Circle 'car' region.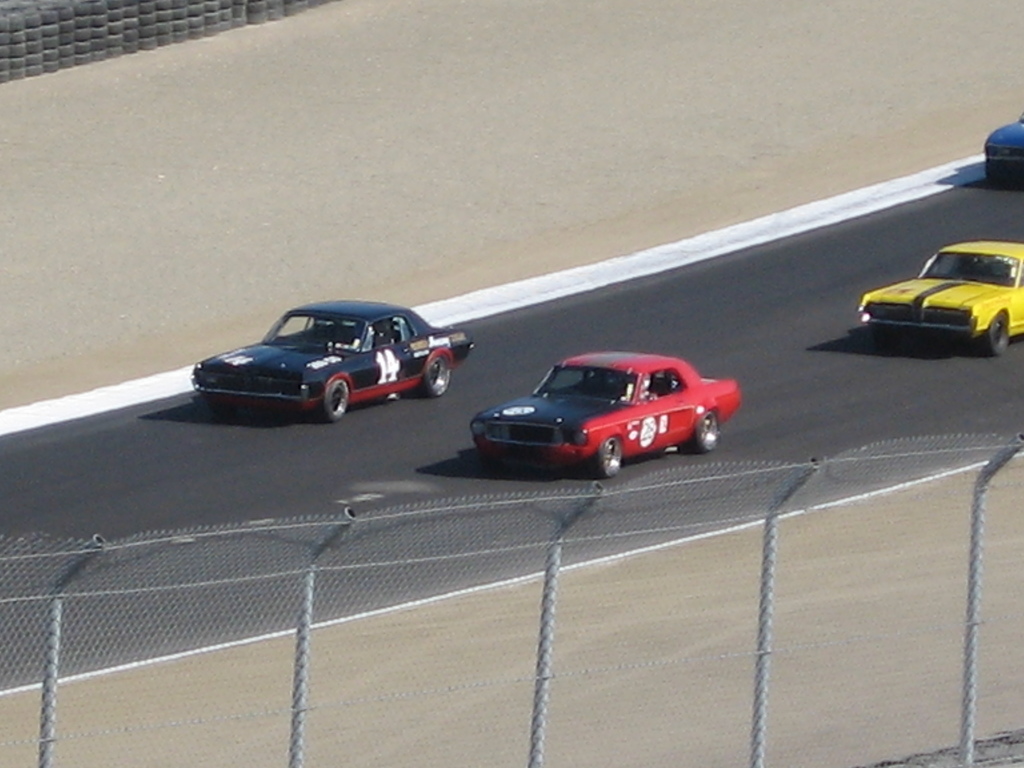
Region: locate(189, 296, 473, 415).
